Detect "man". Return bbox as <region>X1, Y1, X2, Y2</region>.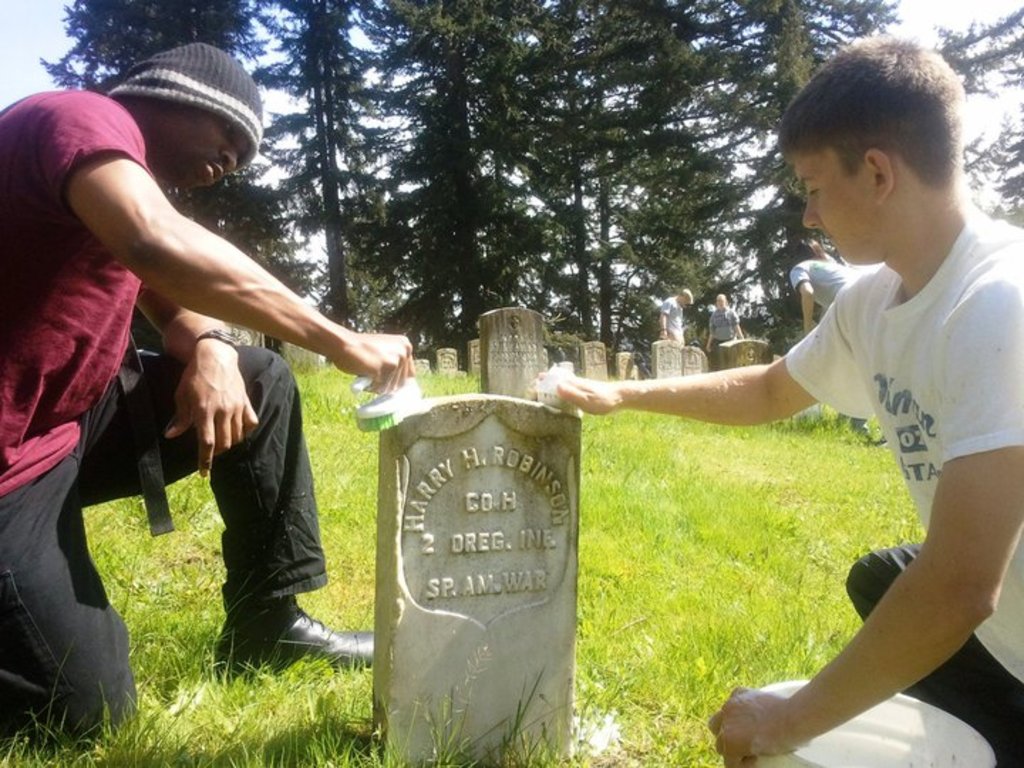
<region>572, 67, 1015, 757</region>.
